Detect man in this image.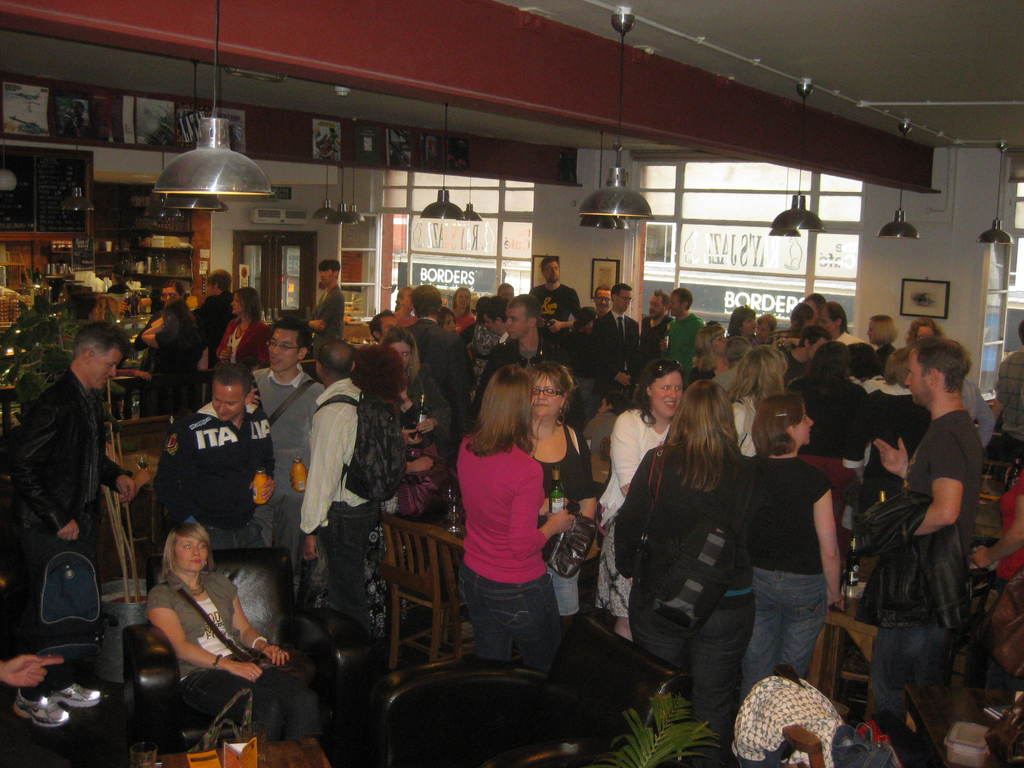
Detection: left=526, top=241, right=580, bottom=337.
